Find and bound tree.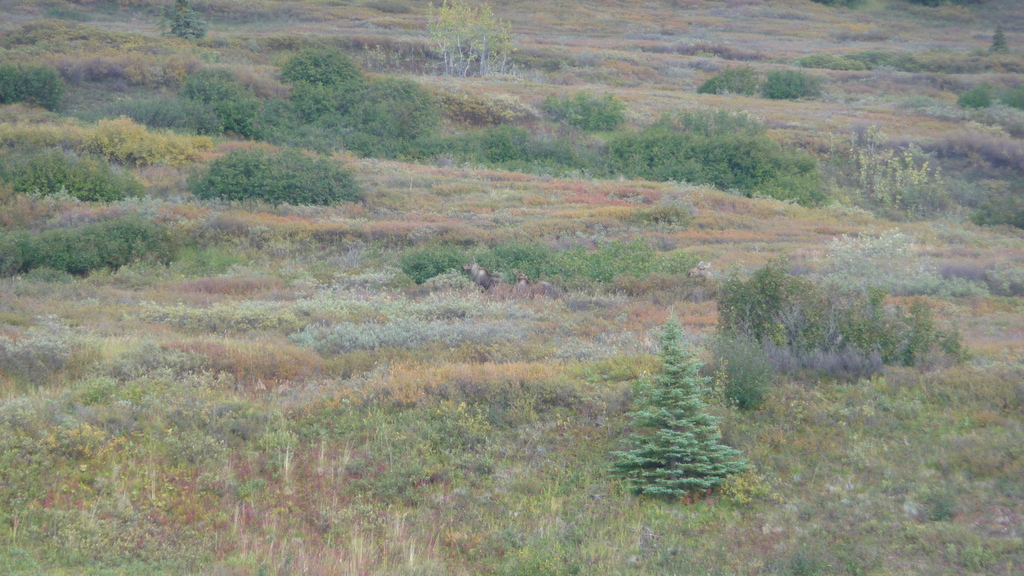
Bound: {"left": 693, "top": 263, "right": 950, "bottom": 360}.
